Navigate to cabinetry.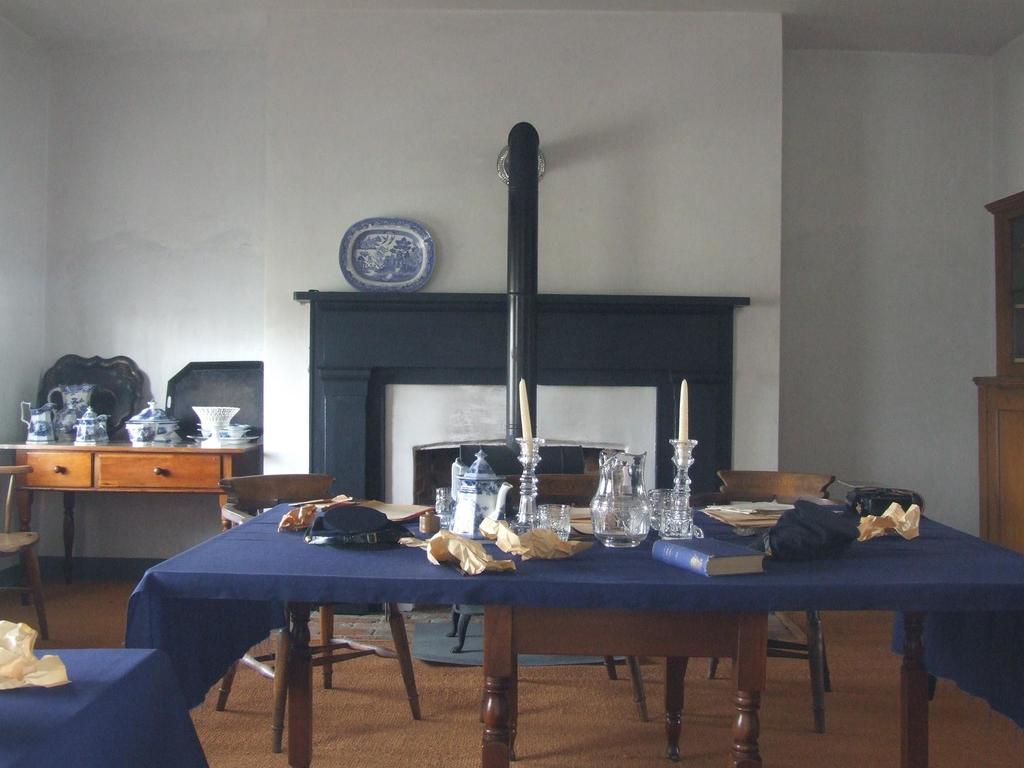
Navigation target: left=972, top=378, right=1023, bottom=554.
